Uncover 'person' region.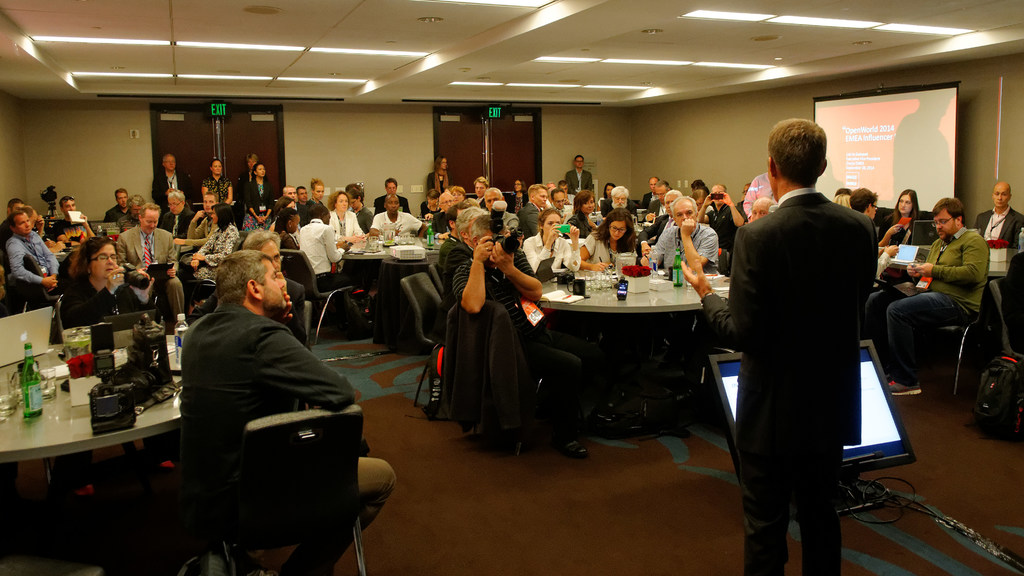
Uncovered: (x1=522, y1=184, x2=552, y2=236).
